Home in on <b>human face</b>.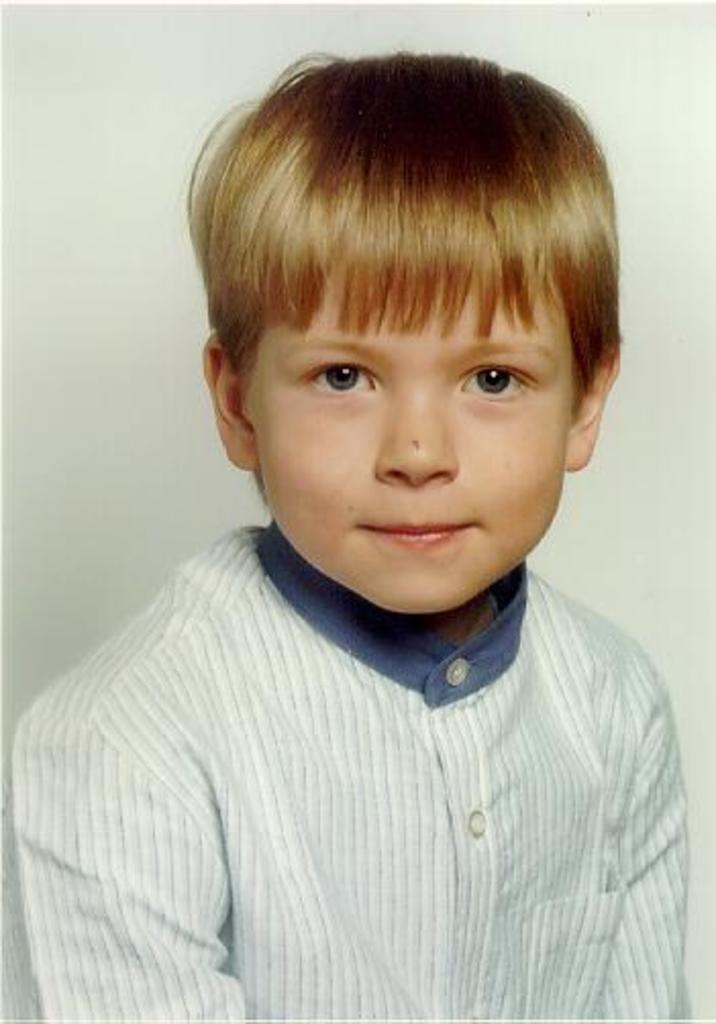
Homed in at {"left": 247, "top": 259, "right": 577, "bottom": 612}.
